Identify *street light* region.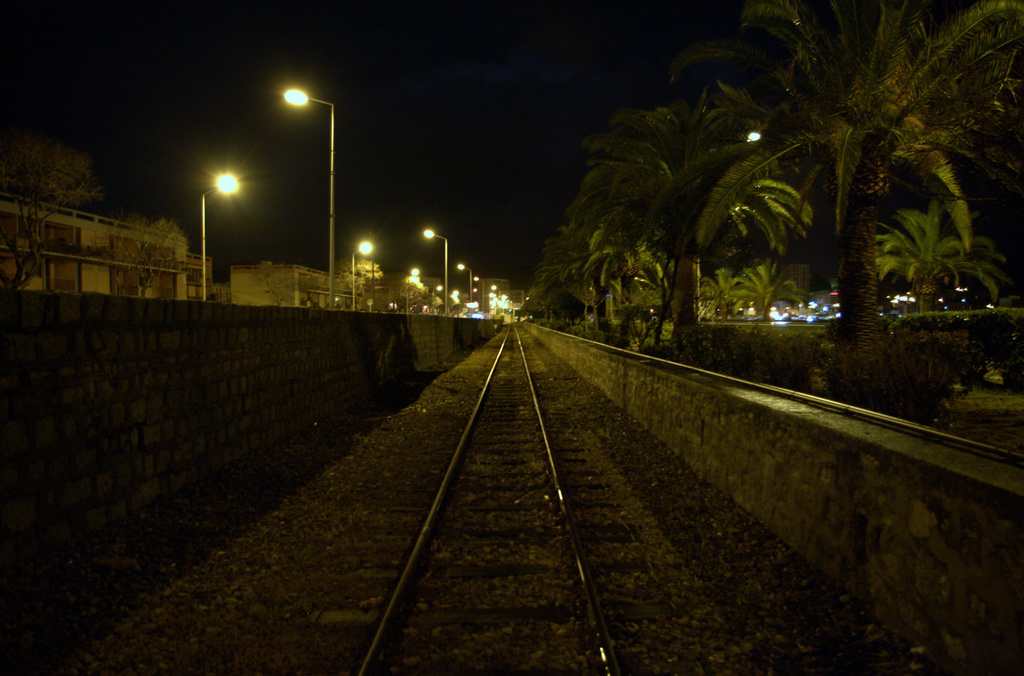
Region: BBox(195, 171, 241, 298).
